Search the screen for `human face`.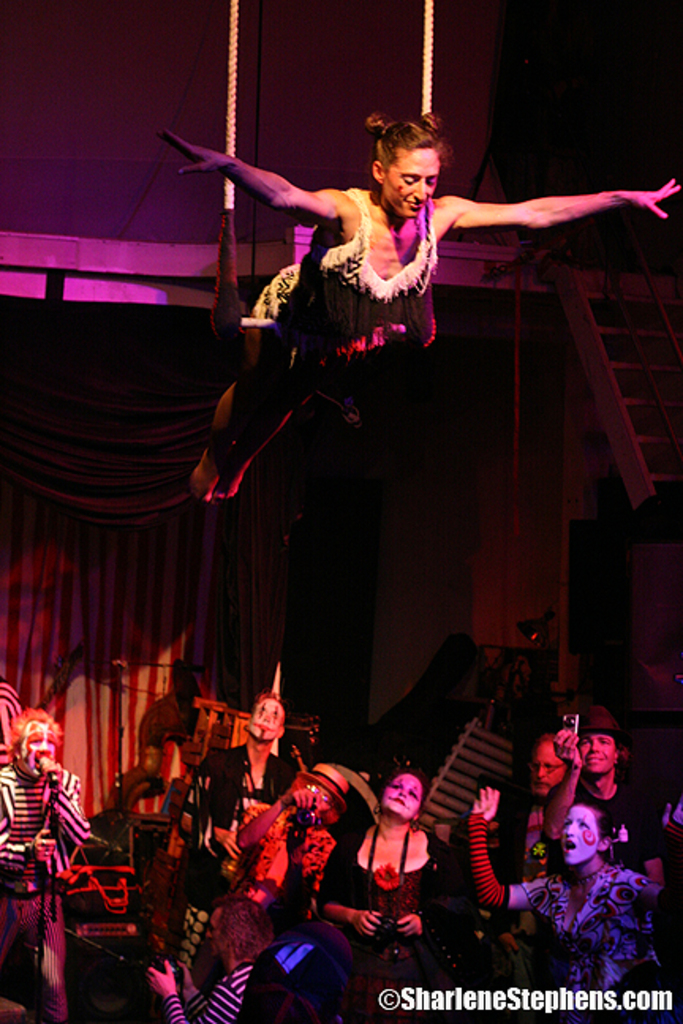
Found at x1=577 y1=736 x2=620 y2=771.
